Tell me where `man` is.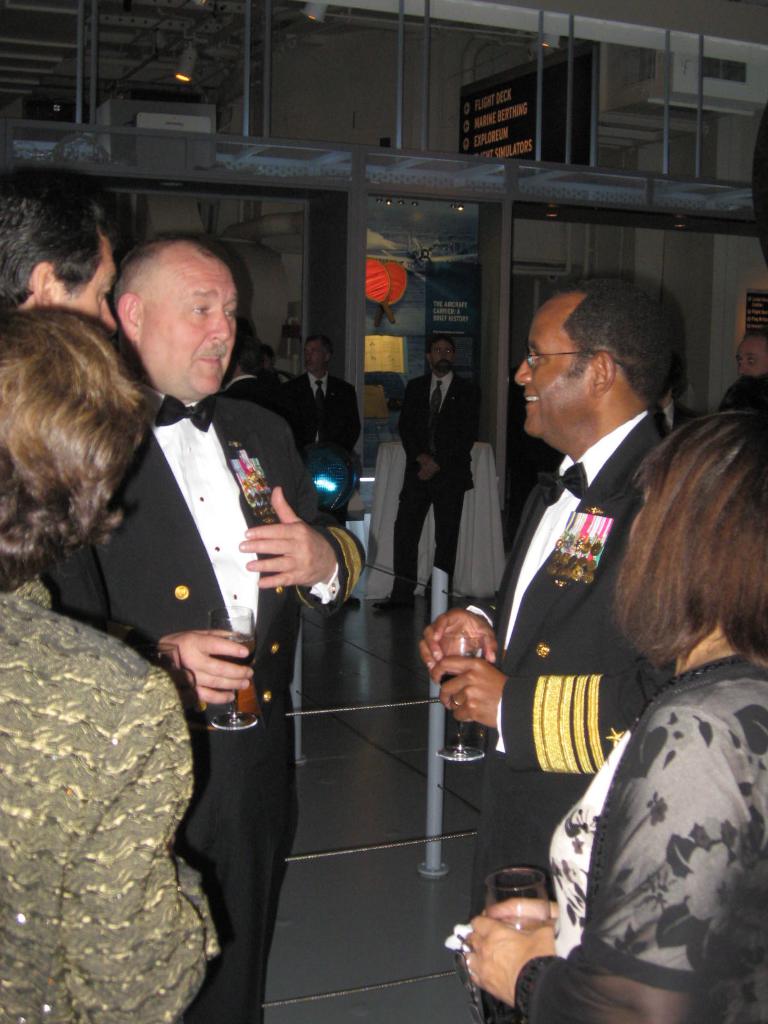
`man` is at {"x1": 80, "y1": 234, "x2": 332, "y2": 954}.
